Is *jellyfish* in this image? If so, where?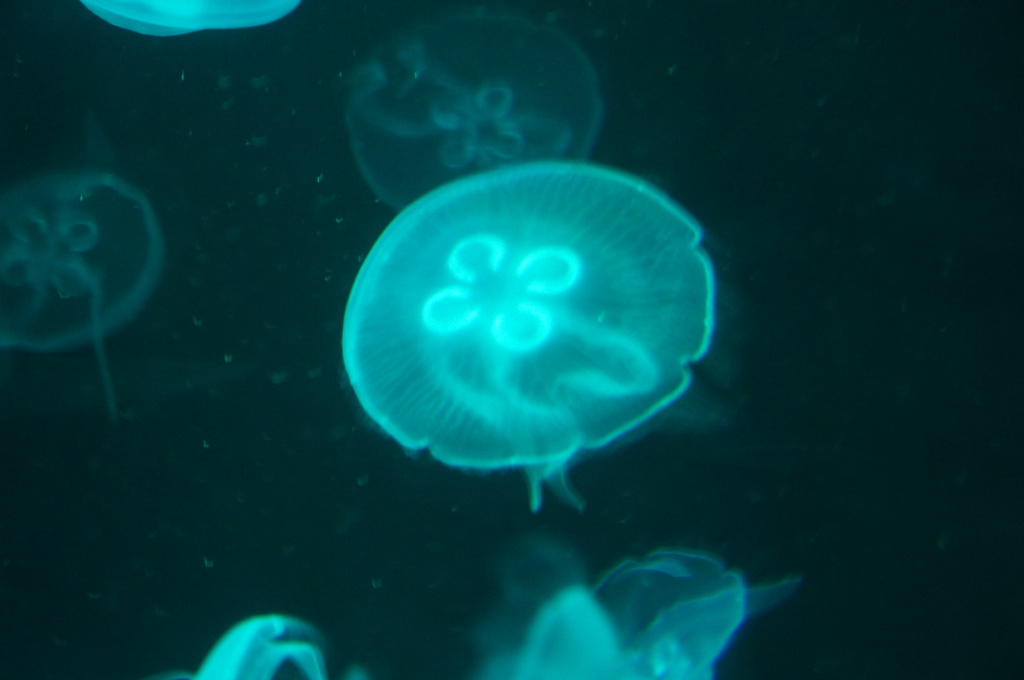
Yes, at <bbox>1, 170, 166, 420</bbox>.
